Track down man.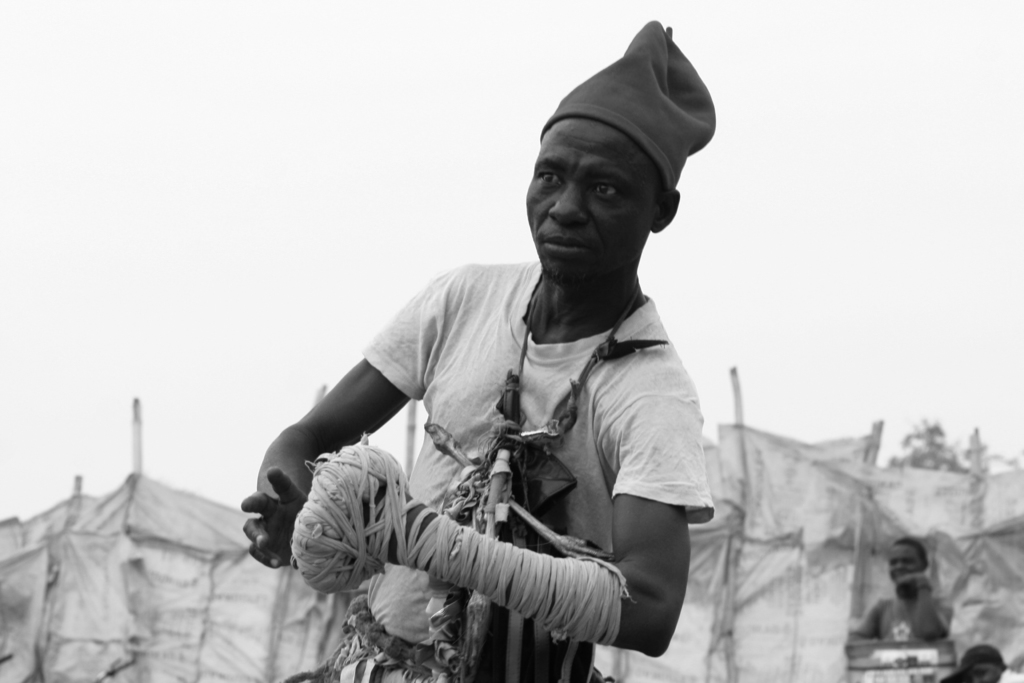
Tracked to {"left": 844, "top": 537, "right": 960, "bottom": 645}.
